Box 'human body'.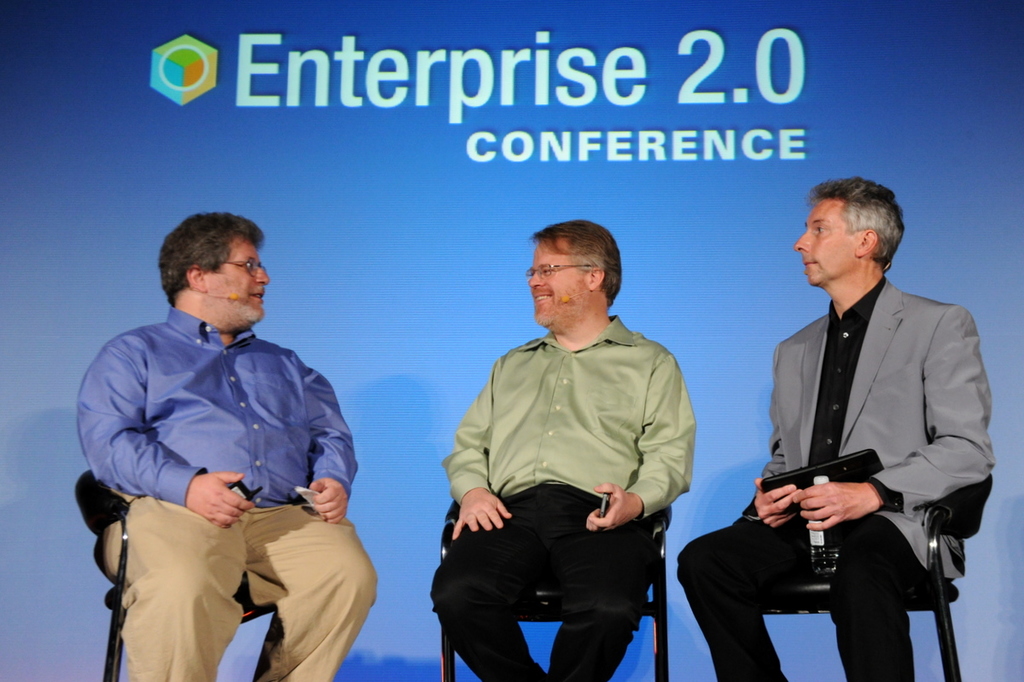
crop(424, 220, 692, 681).
